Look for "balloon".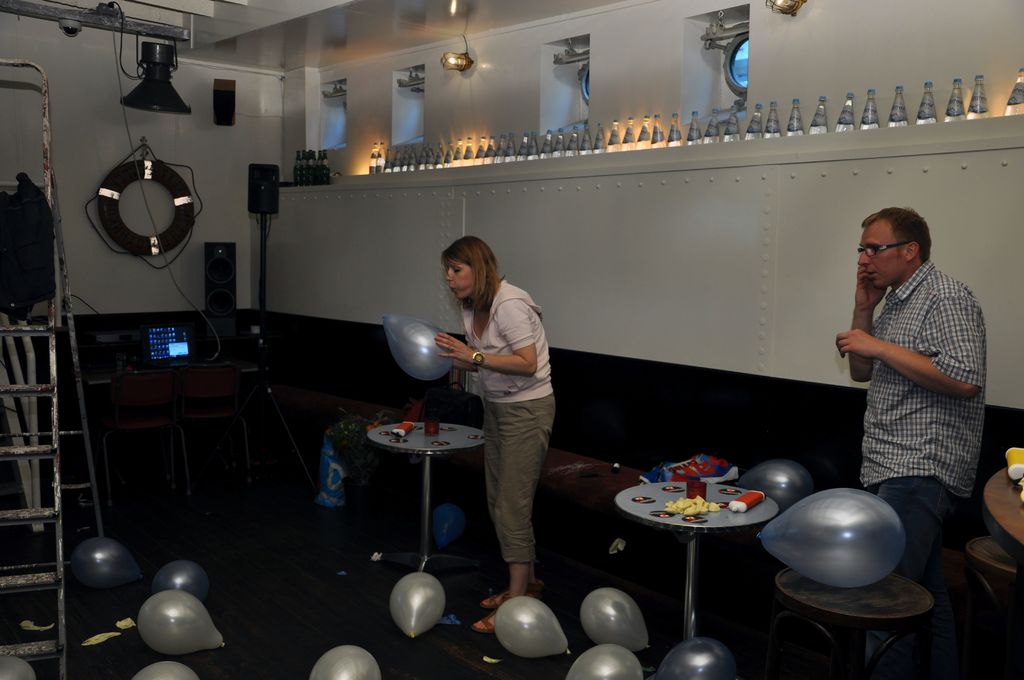
Found: 309, 642, 381, 679.
